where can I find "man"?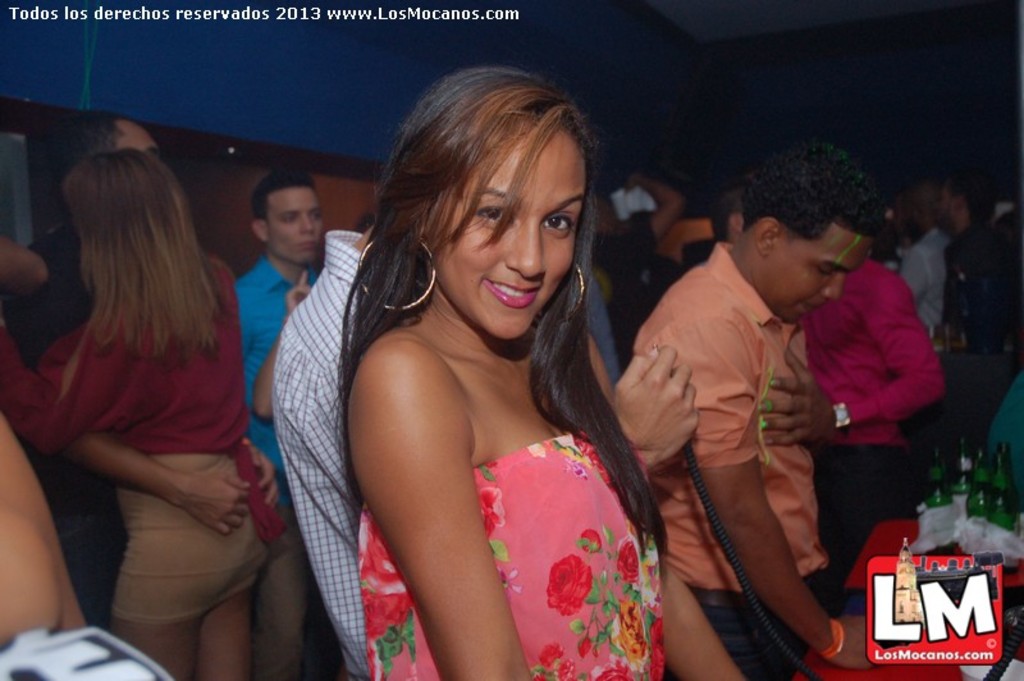
You can find it at BBox(893, 180, 955, 353).
